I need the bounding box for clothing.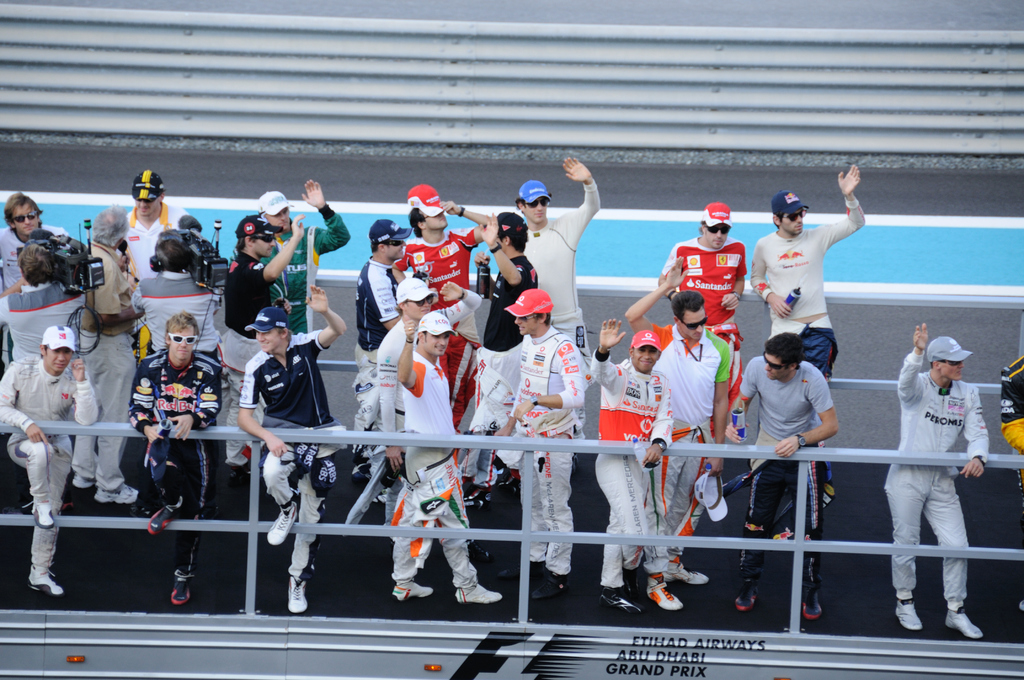
Here it is: box=[657, 232, 751, 407].
